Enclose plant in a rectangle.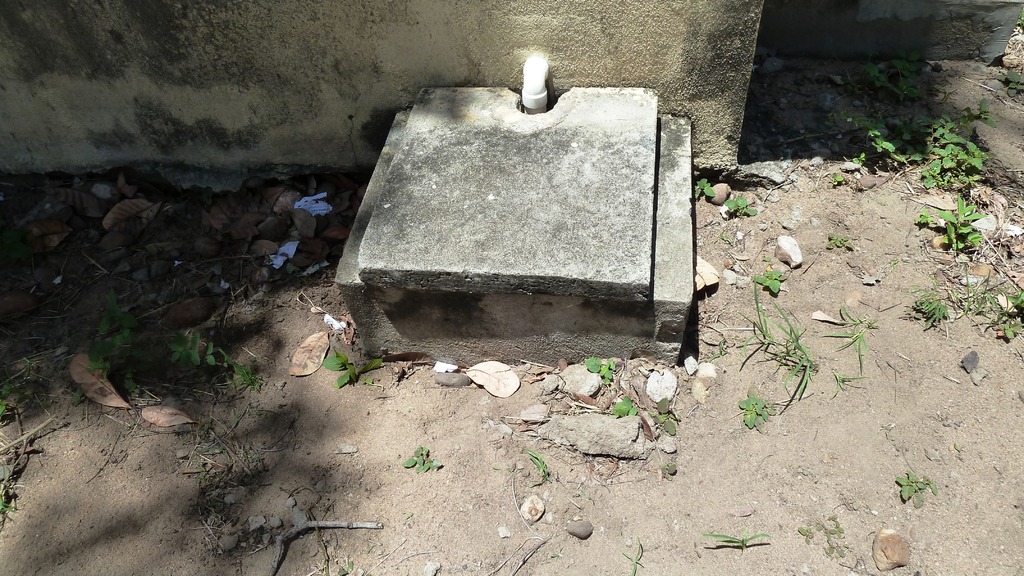
(701, 271, 822, 387).
